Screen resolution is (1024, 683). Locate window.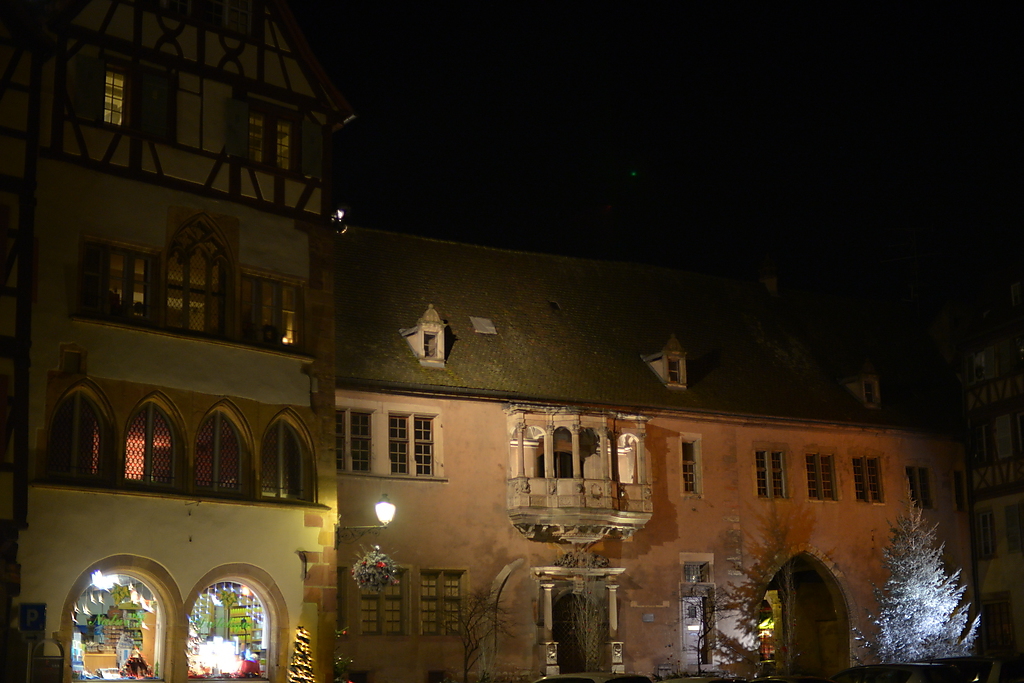
[left=970, top=508, right=997, bottom=558].
